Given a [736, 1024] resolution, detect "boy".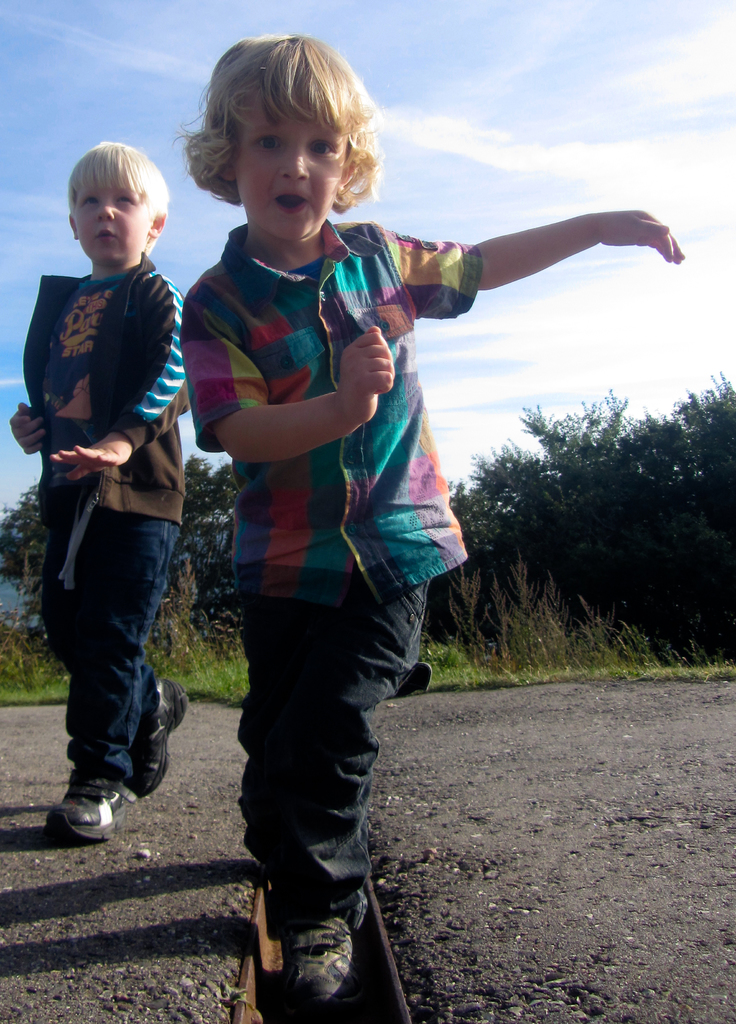
<box>168,25,687,1008</box>.
